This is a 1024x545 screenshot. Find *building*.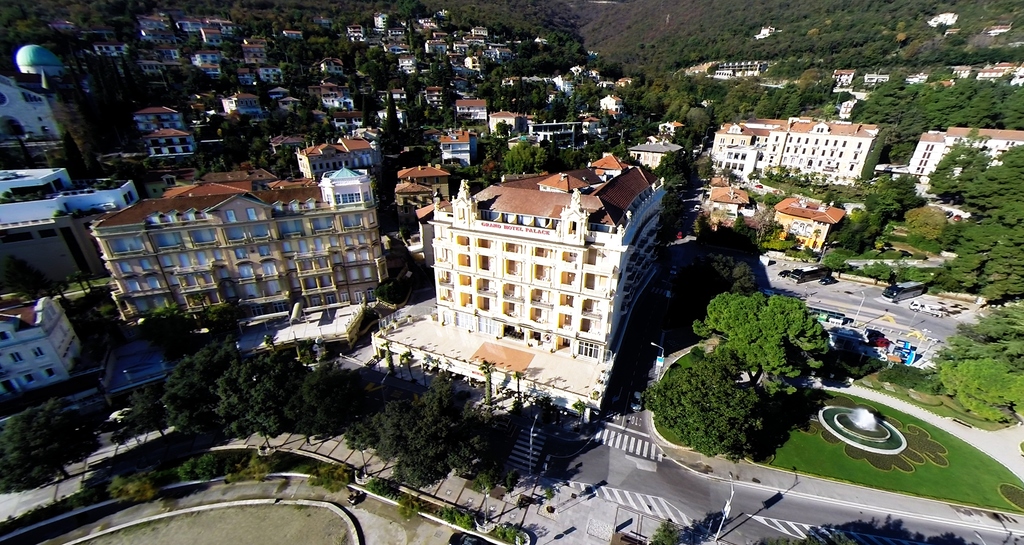
Bounding box: (left=911, top=134, right=1021, bottom=182).
